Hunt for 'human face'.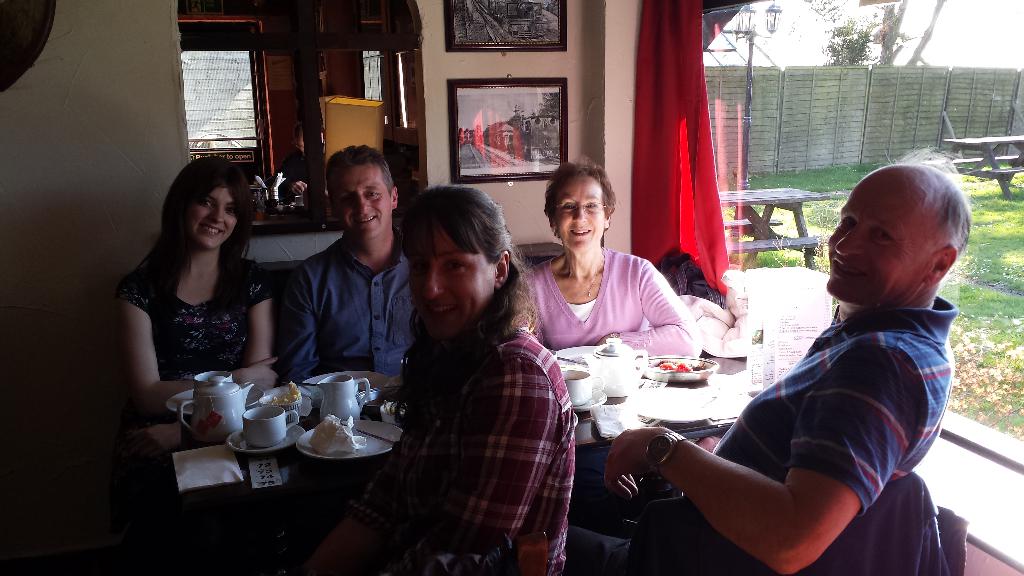
Hunted down at 333,160,394,237.
